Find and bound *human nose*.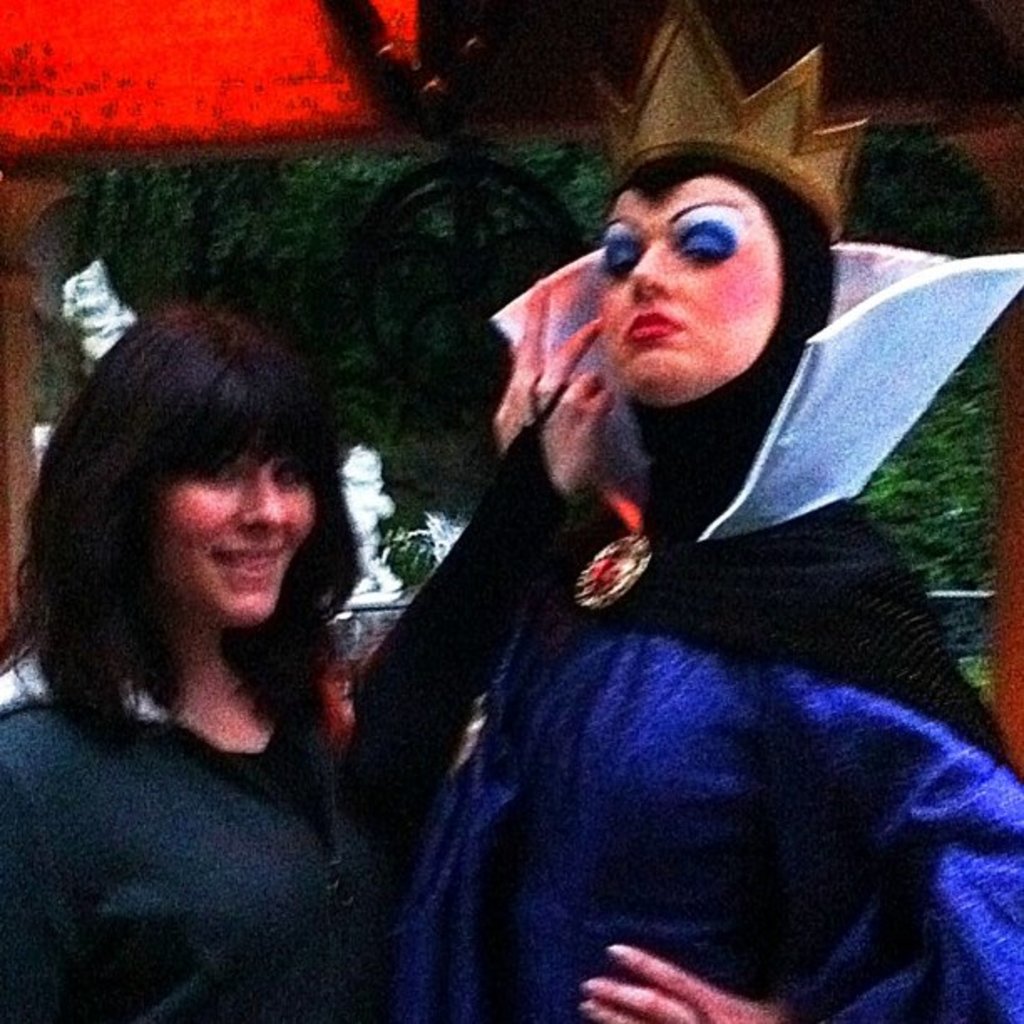
Bound: crop(239, 475, 288, 539).
